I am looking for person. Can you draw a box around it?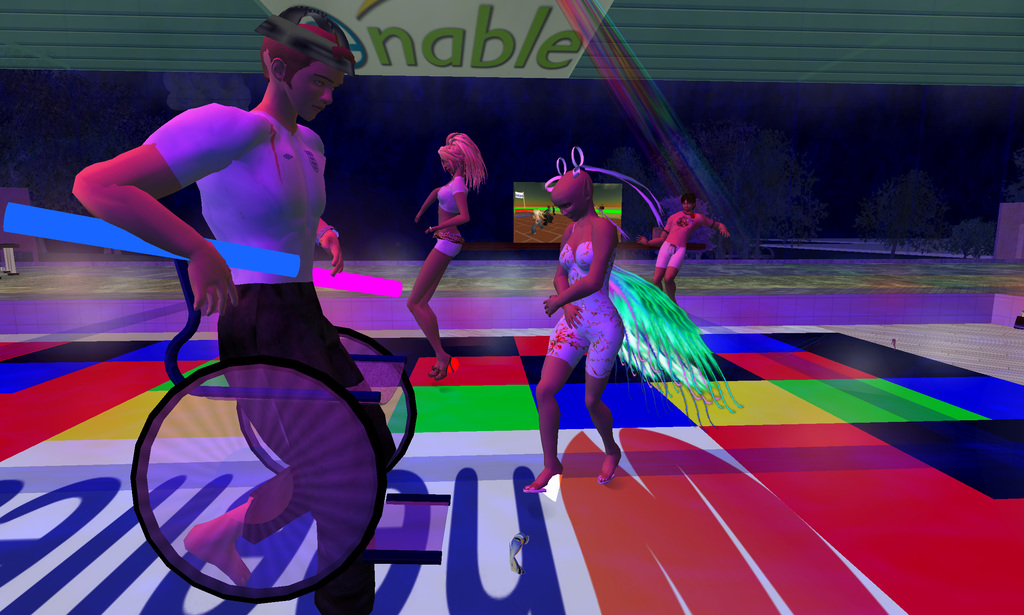
Sure, the bounding box is {"x1": 401, "y1": 130, "x2": 493, "y2": 380}.
